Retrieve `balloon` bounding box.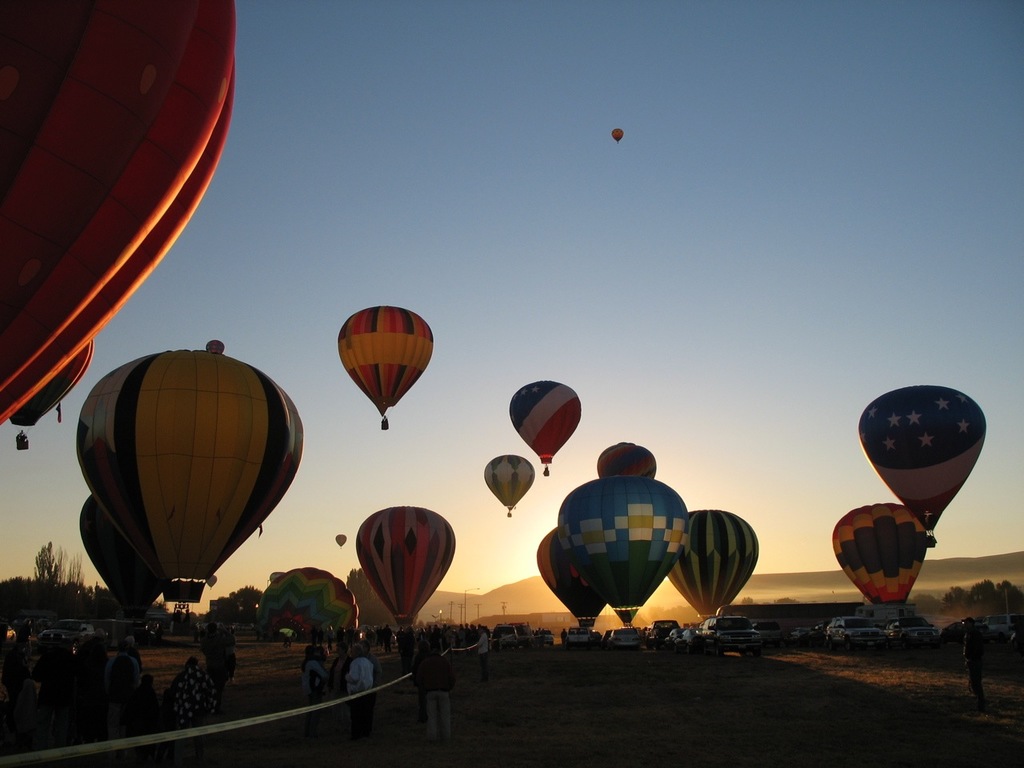
Bounding box: [334, 533, 347, 549].
